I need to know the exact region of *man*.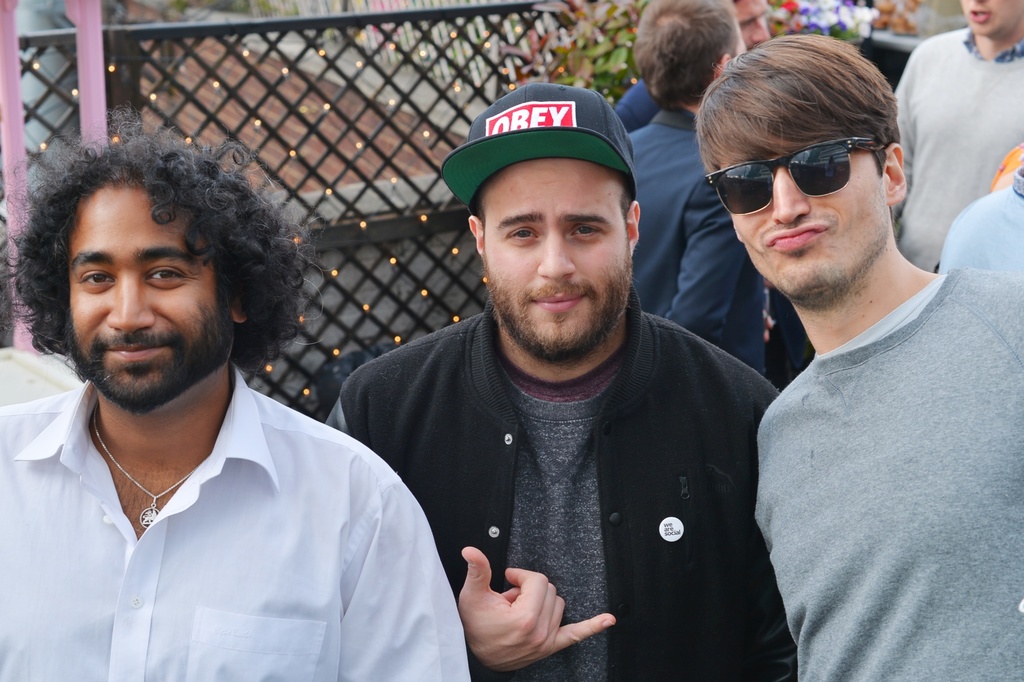
Region: box(621, 0, 769, 372).
